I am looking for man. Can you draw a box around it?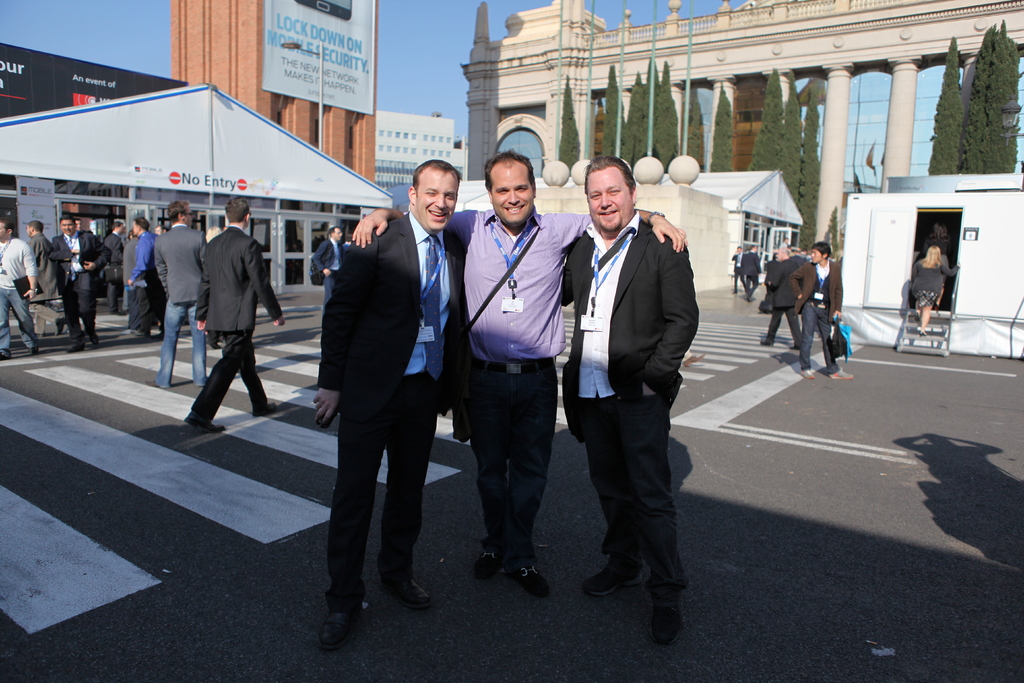
Sure, the bounding box is l=175, t=201, r=270, b=432.
